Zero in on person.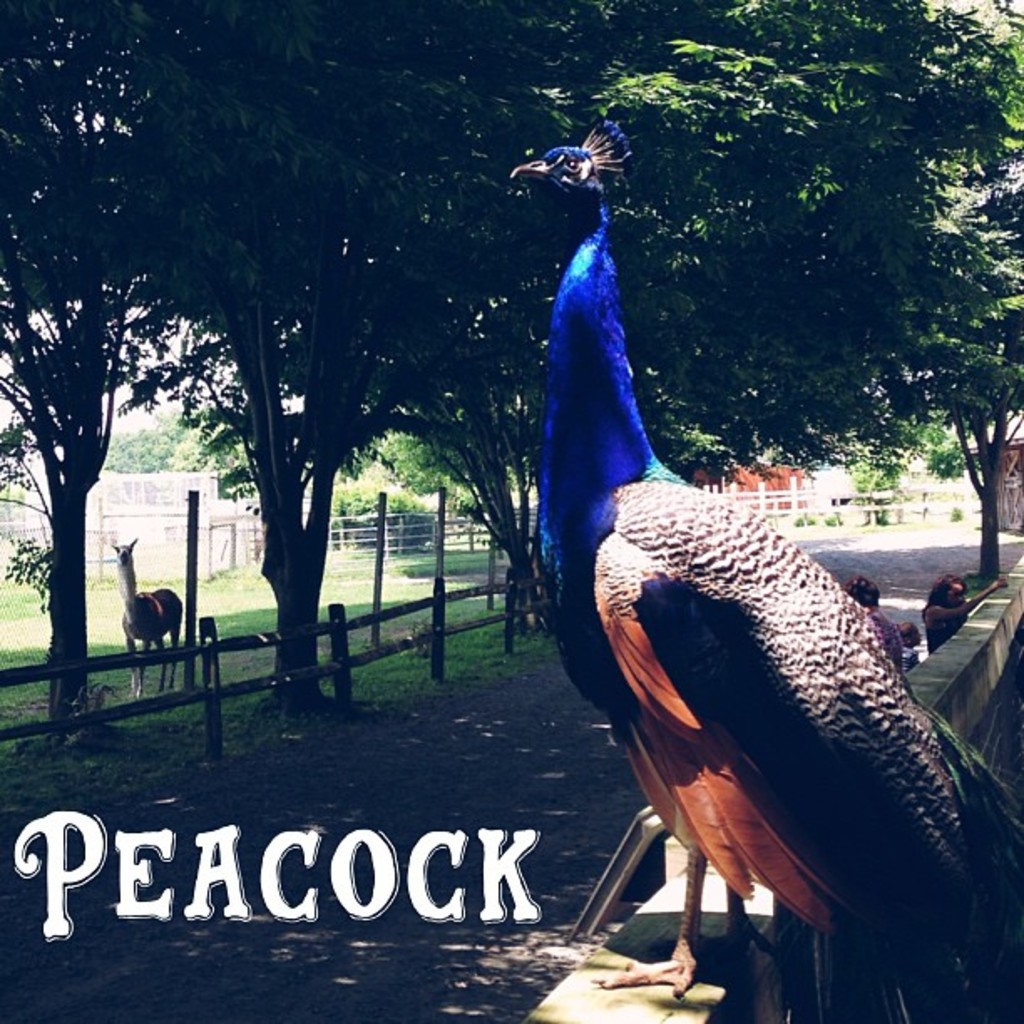
Zeroed in: rect(924, 576, 1011, 656).
